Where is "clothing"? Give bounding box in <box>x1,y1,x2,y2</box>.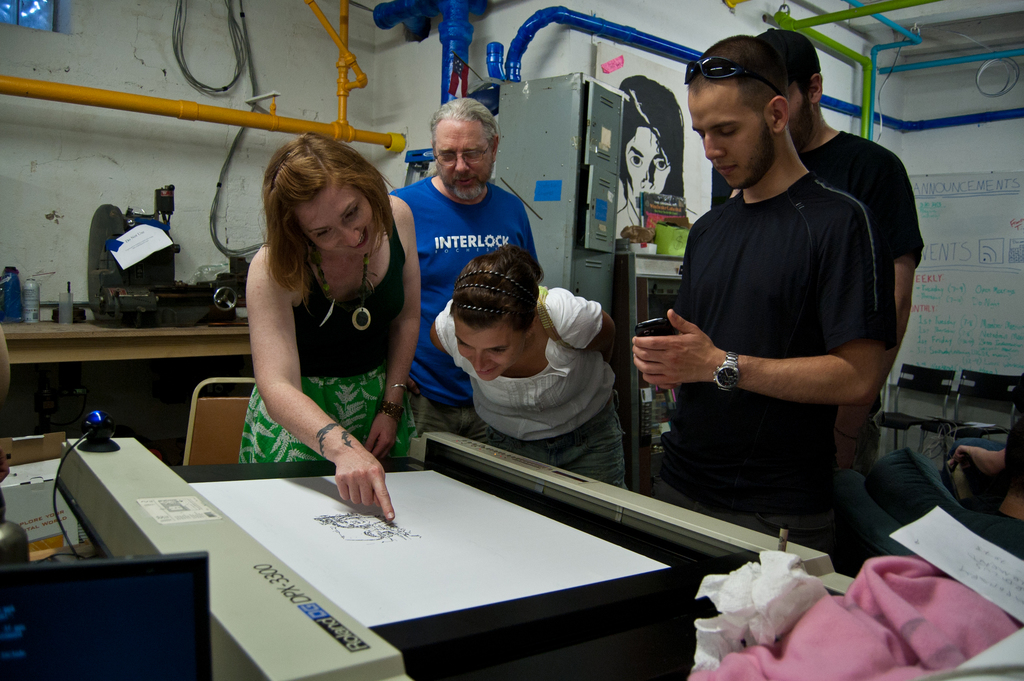
<box>433,284,627,489</box>.
